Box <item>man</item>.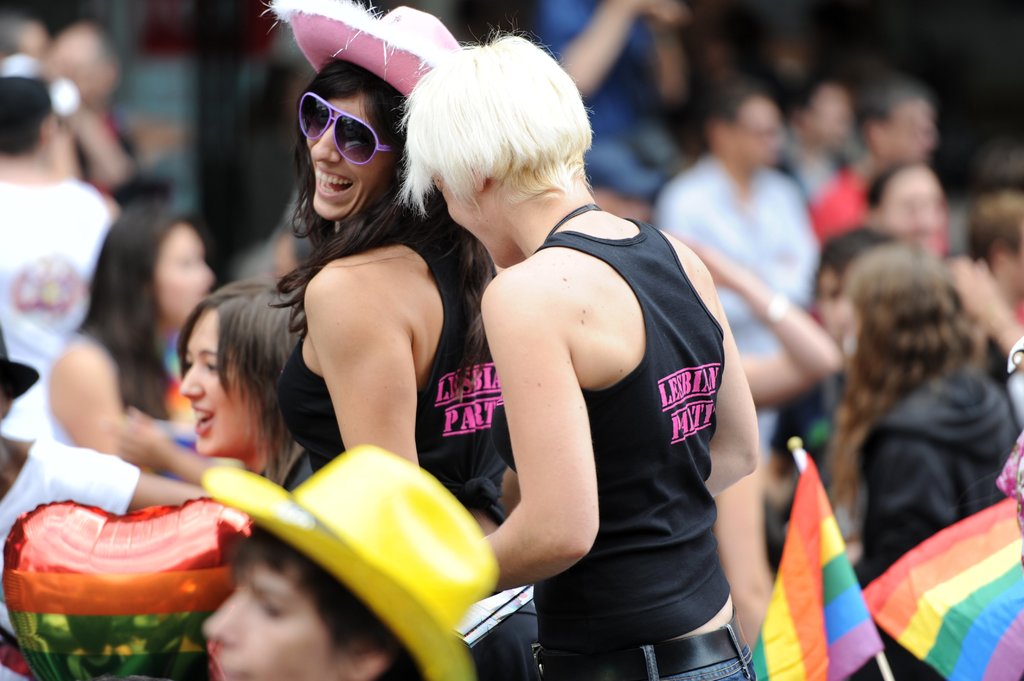
0 52 124 437.
